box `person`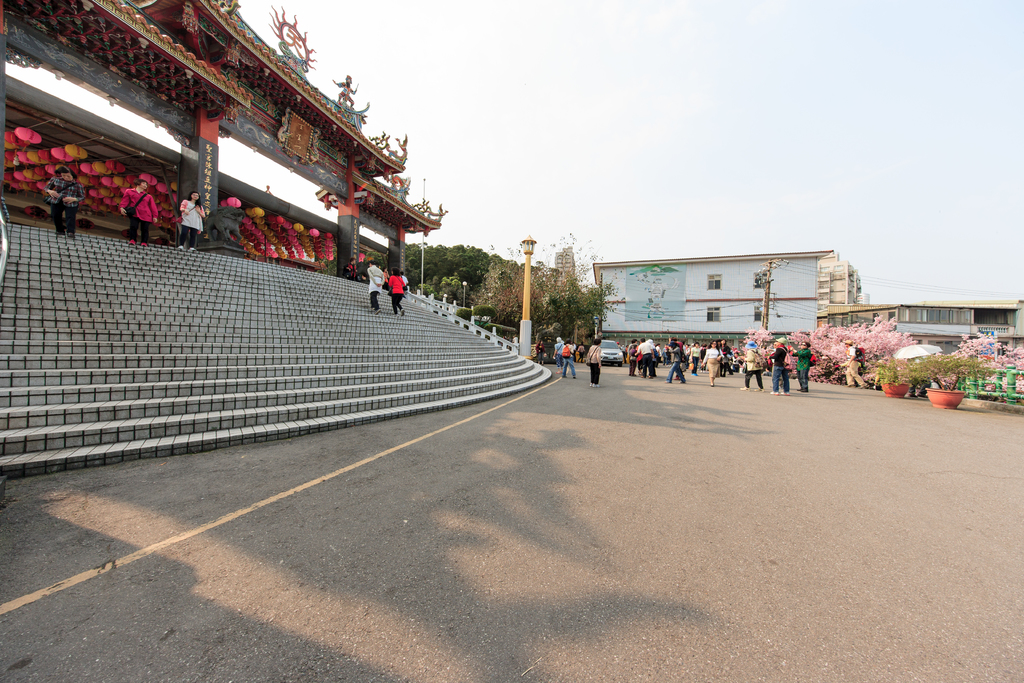
554 338 566 375
